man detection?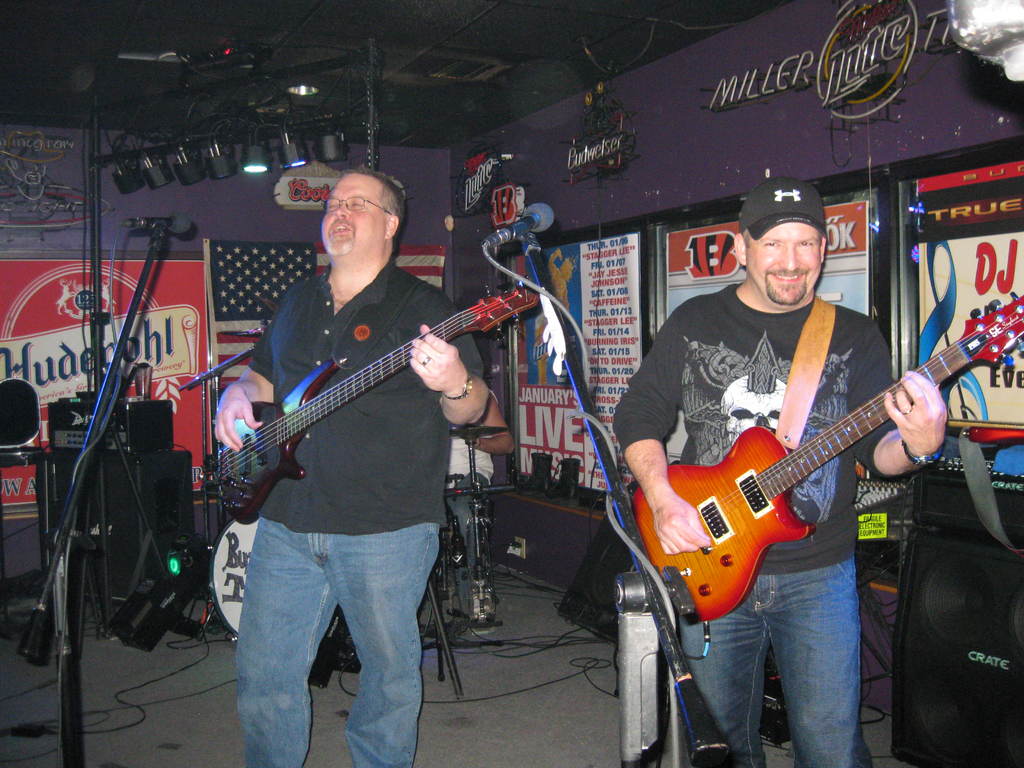
detection(212, 169, 499, 767)
